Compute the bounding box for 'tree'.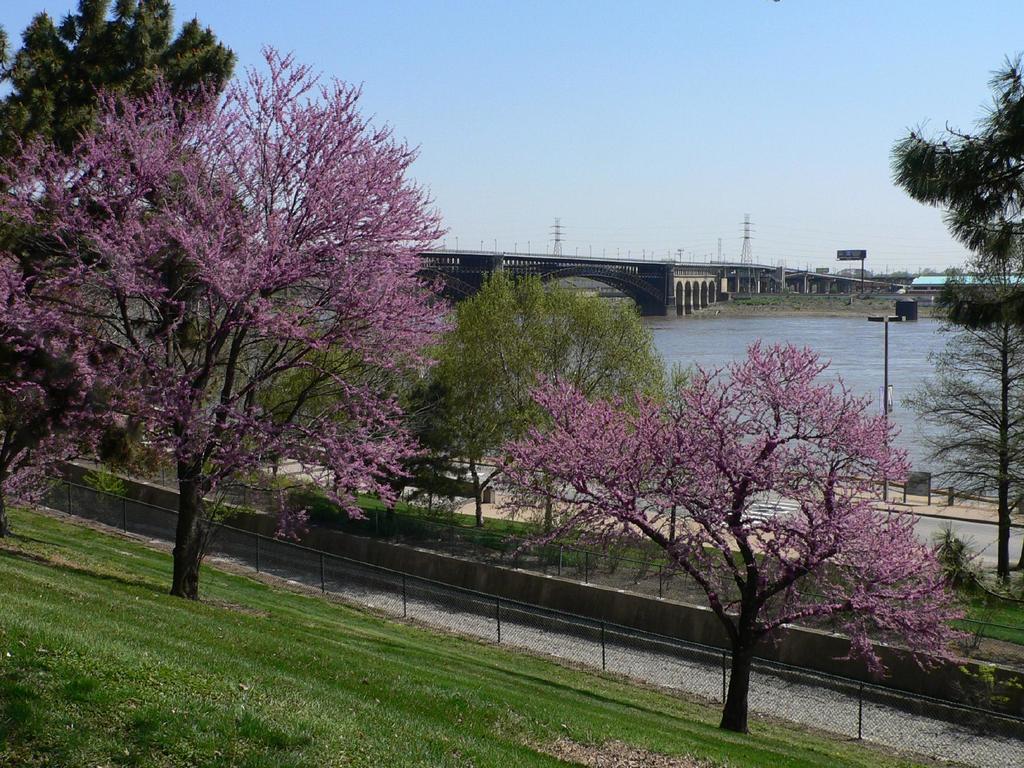
{"left": 0, "top": 246, "right": 128, "bottom": 537}.
